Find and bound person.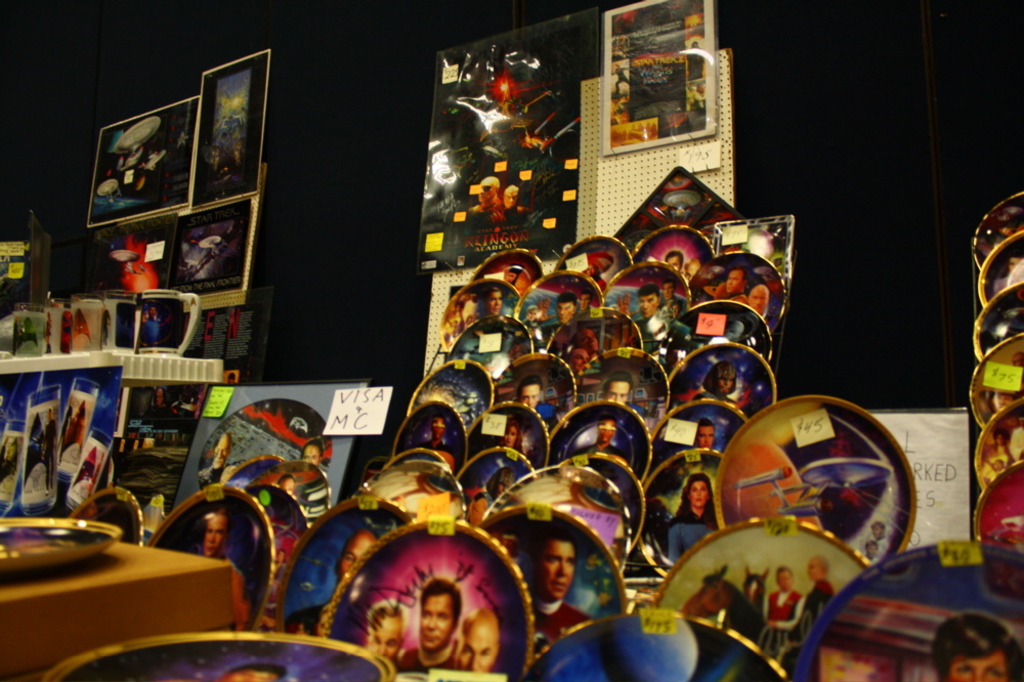
Bound: [x1=70, y1=468, x2=93, y2=500].
